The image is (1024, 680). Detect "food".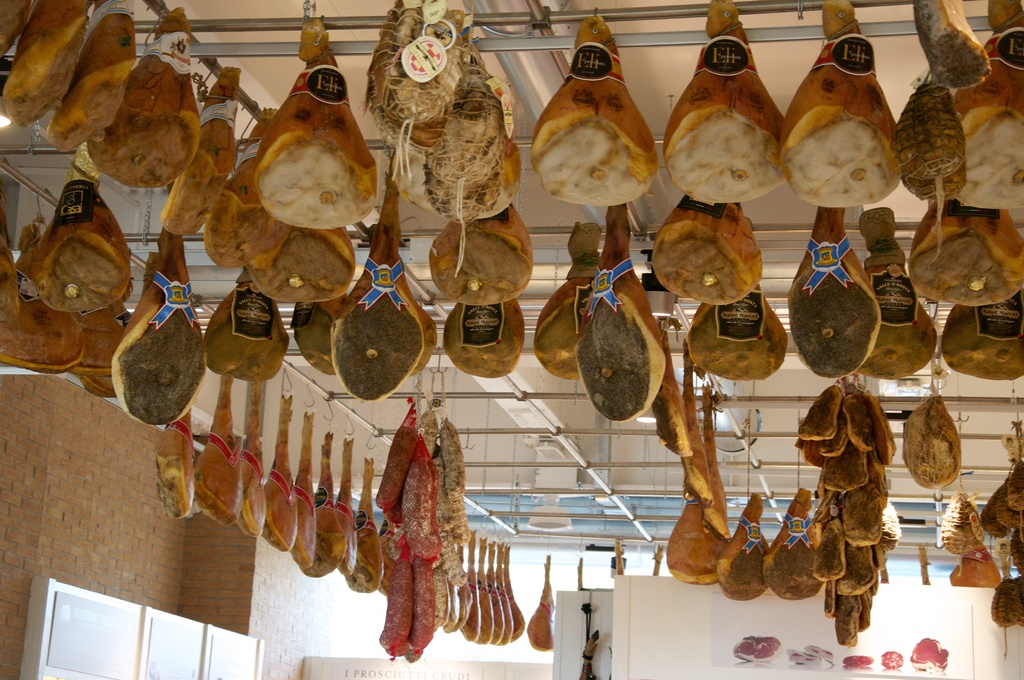
Detection: (909, 204, 1023, 309).
